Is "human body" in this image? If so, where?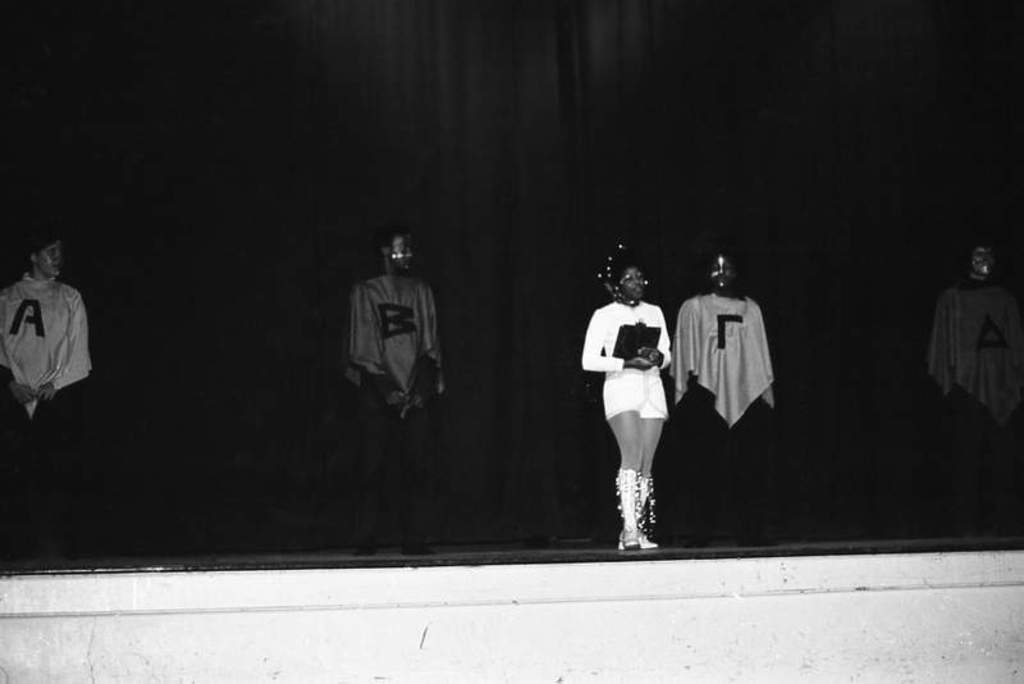
Yes, at box(346, 229, 444, 542).
